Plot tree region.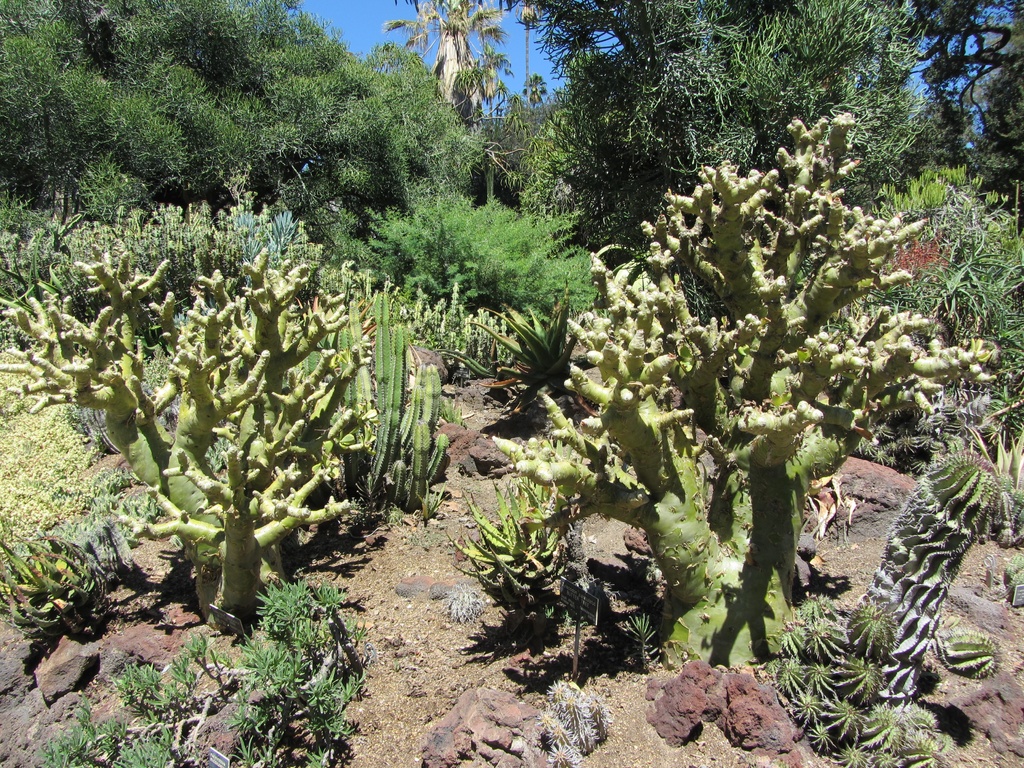
Plotted at <box>0,0,376,236</box>.
